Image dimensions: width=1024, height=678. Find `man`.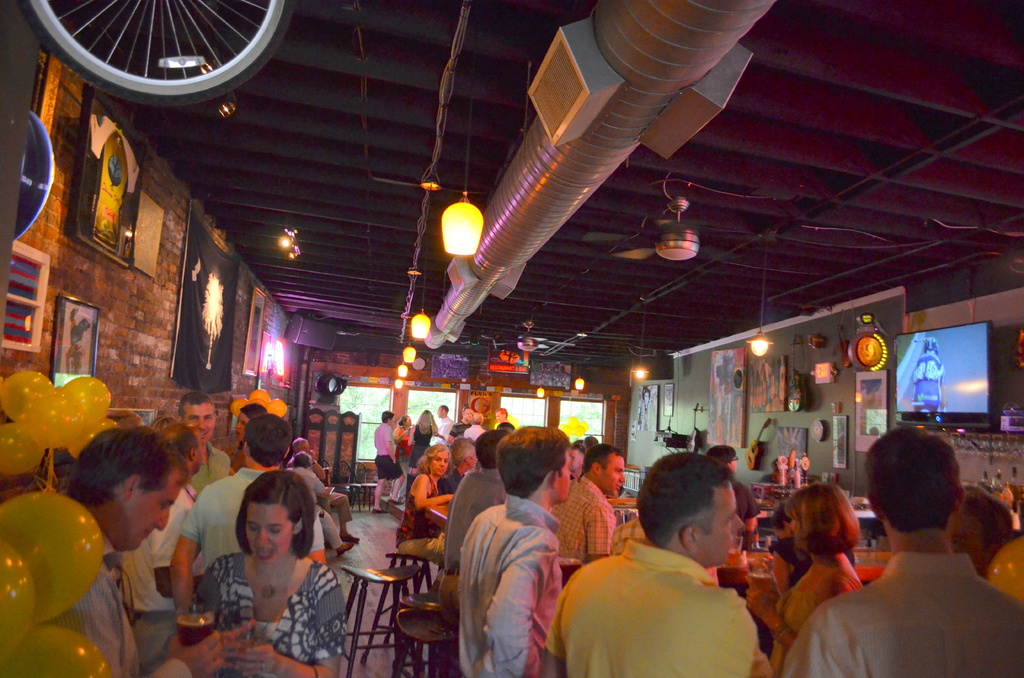
bbox=[176, 390, 232, 492].
